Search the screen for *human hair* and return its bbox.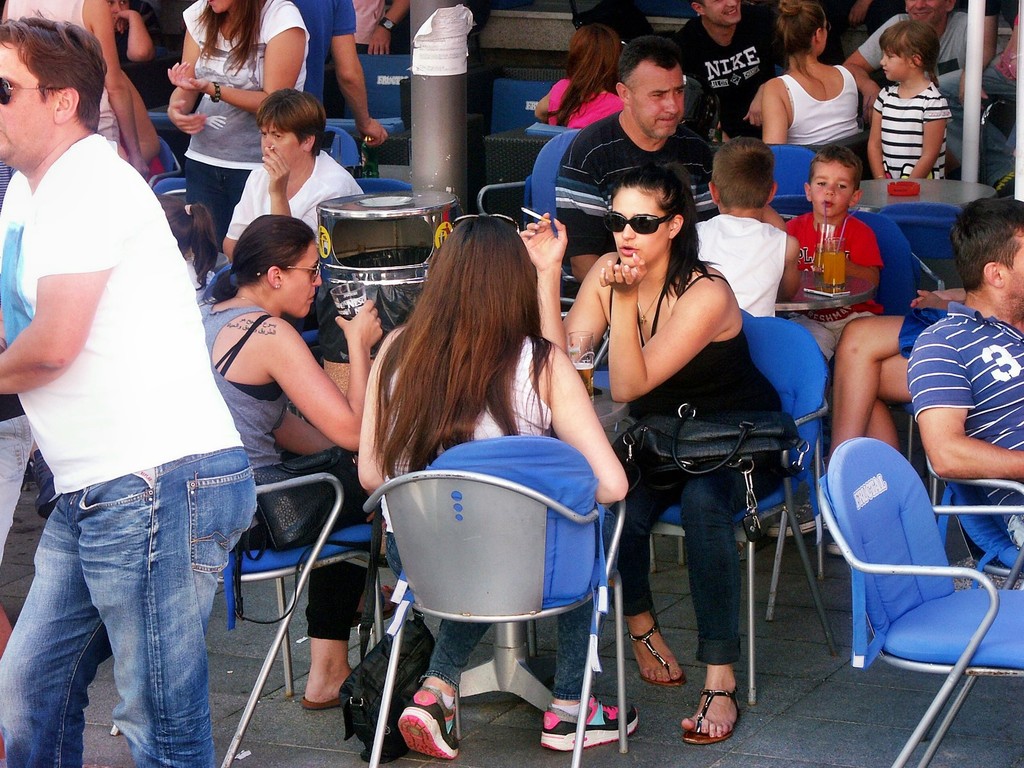
Found: x1=369 y1=213 x2=552 y2=482.
